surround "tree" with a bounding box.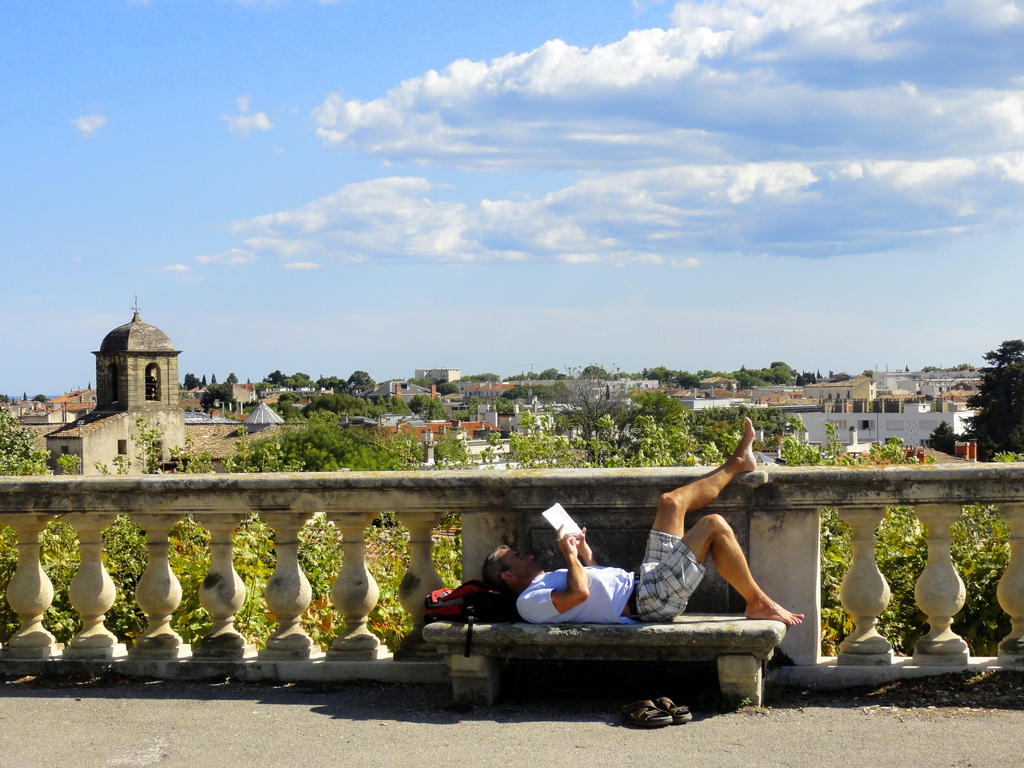
{"x1": 276, "y1": 392, "x2": 301, "y2": 405}.
